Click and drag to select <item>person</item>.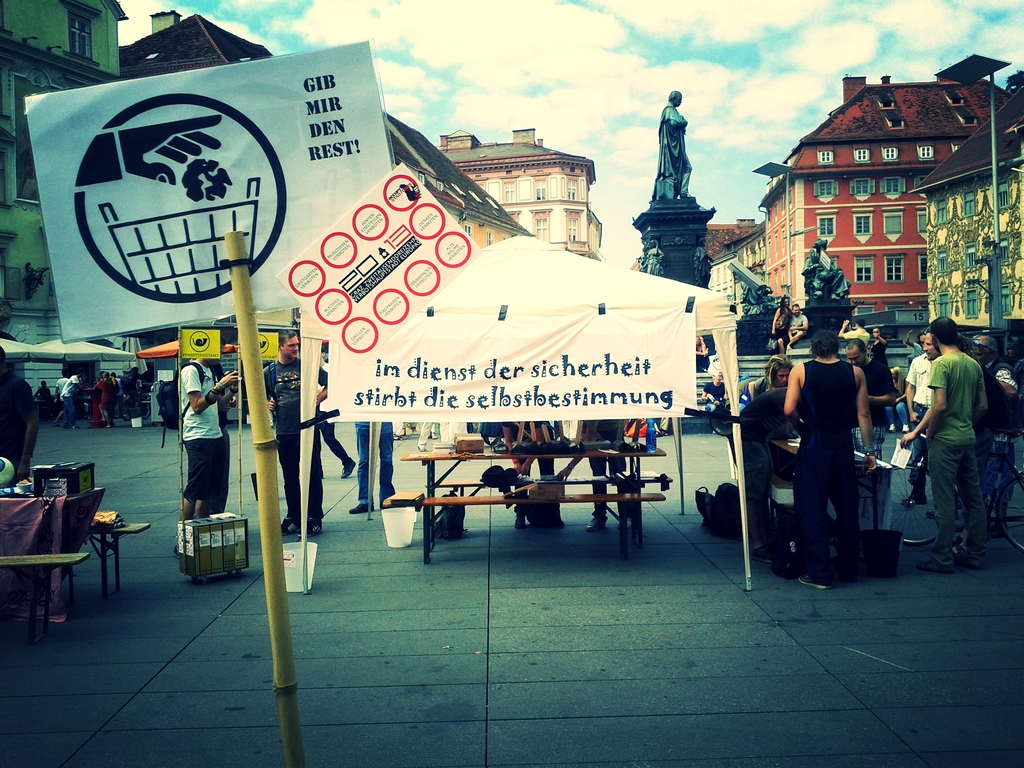
Selection: left=646, top=89, right=706, bottom=208.
